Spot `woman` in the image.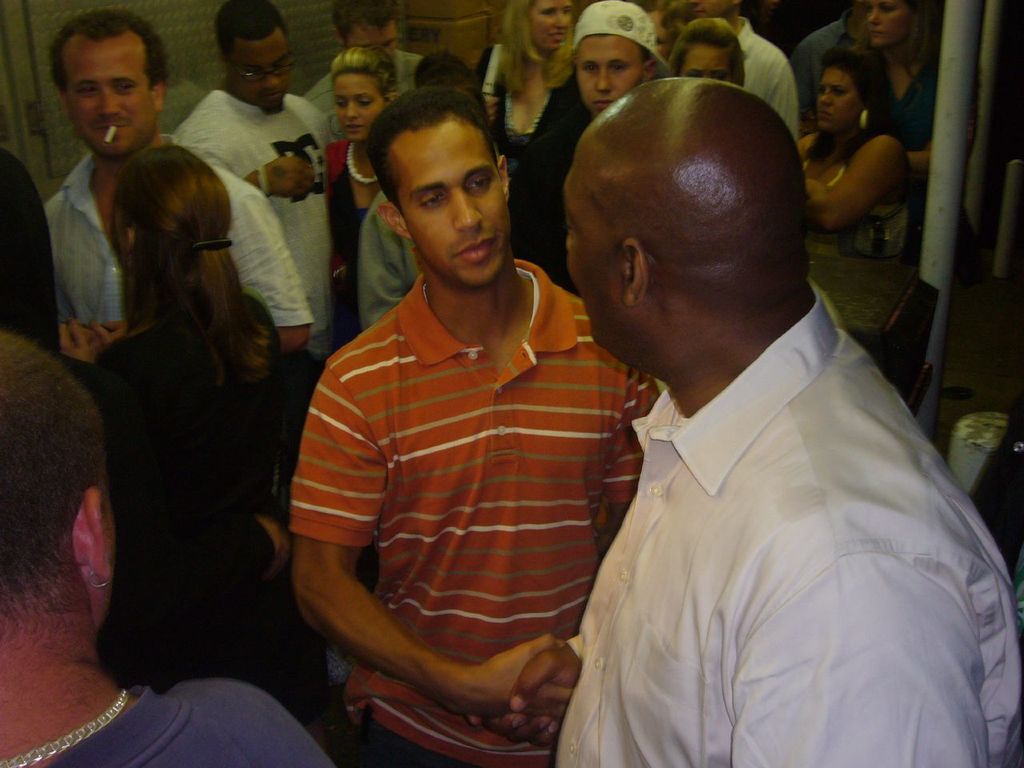
`woman` found at <bbox>33, 29, 301, 767</bbox>.
